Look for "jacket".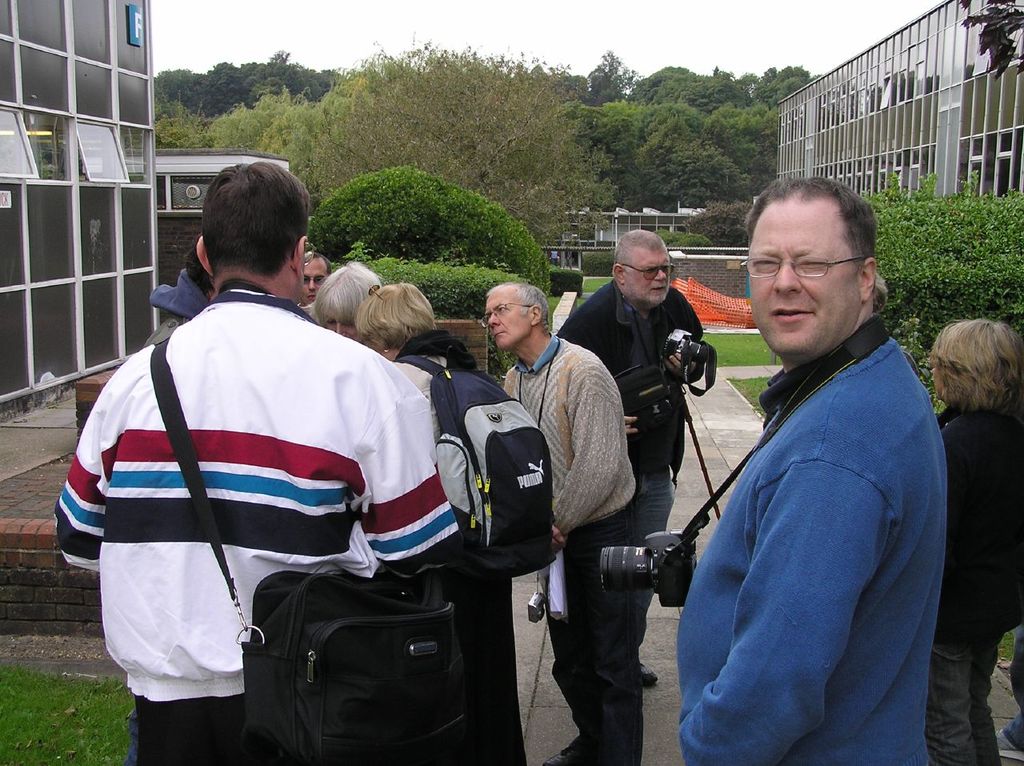
Found: (left=69, top=235, right=486, bottom=700).
